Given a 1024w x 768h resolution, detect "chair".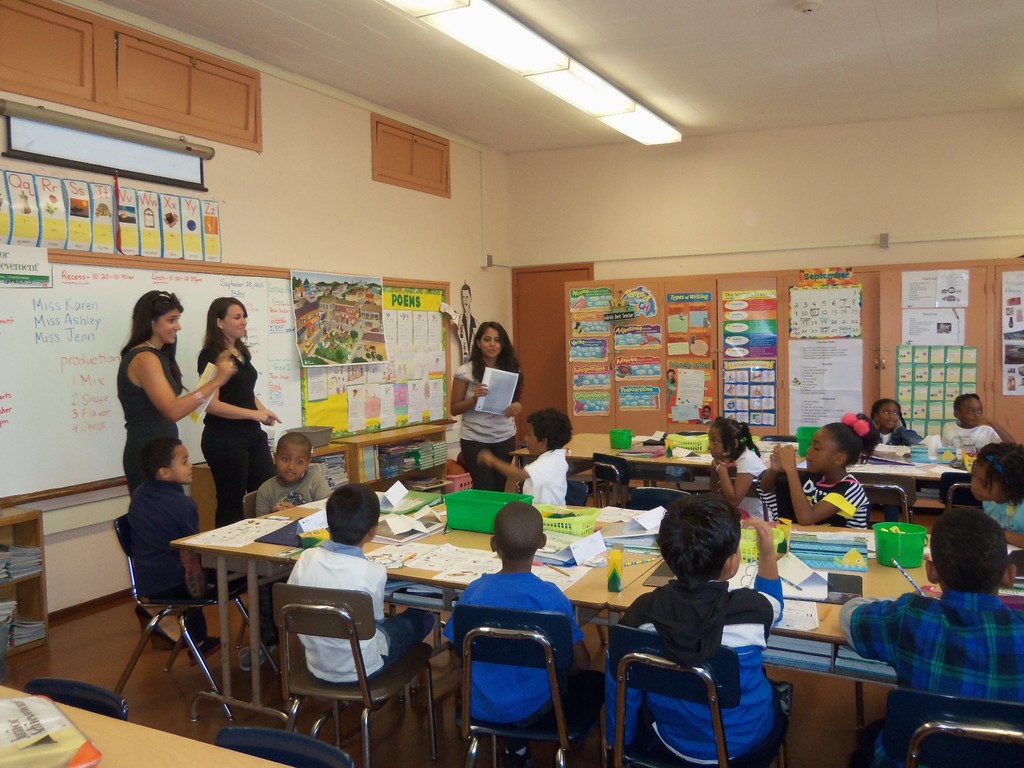
bbox(608, 621, 794, 767).
